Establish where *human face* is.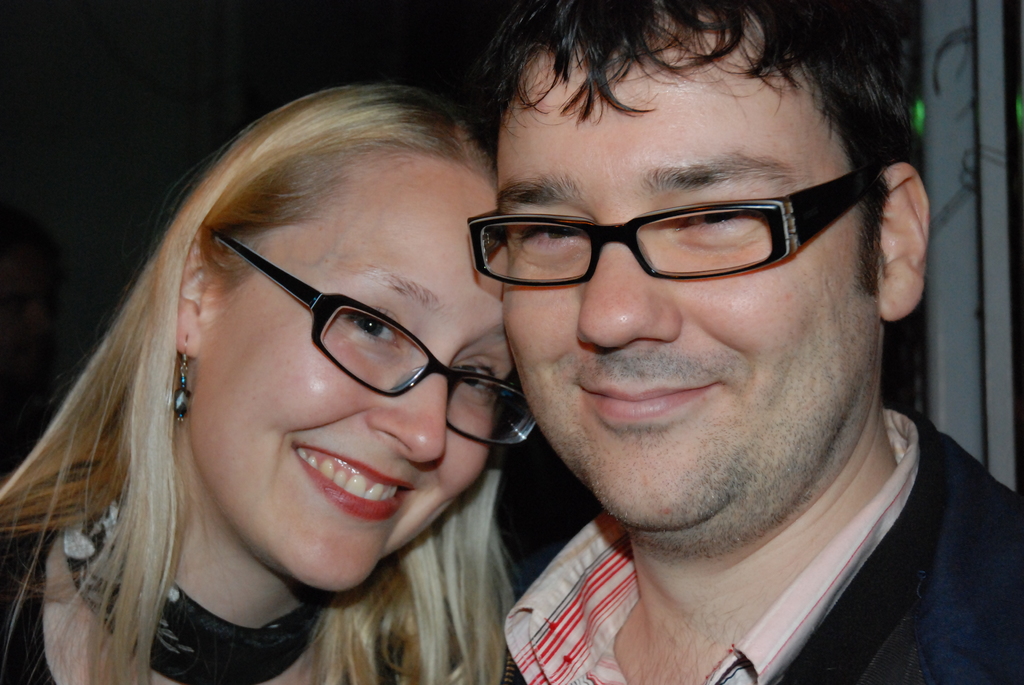
Established at <bbox>193, 155, 516, 595</bbox>.
